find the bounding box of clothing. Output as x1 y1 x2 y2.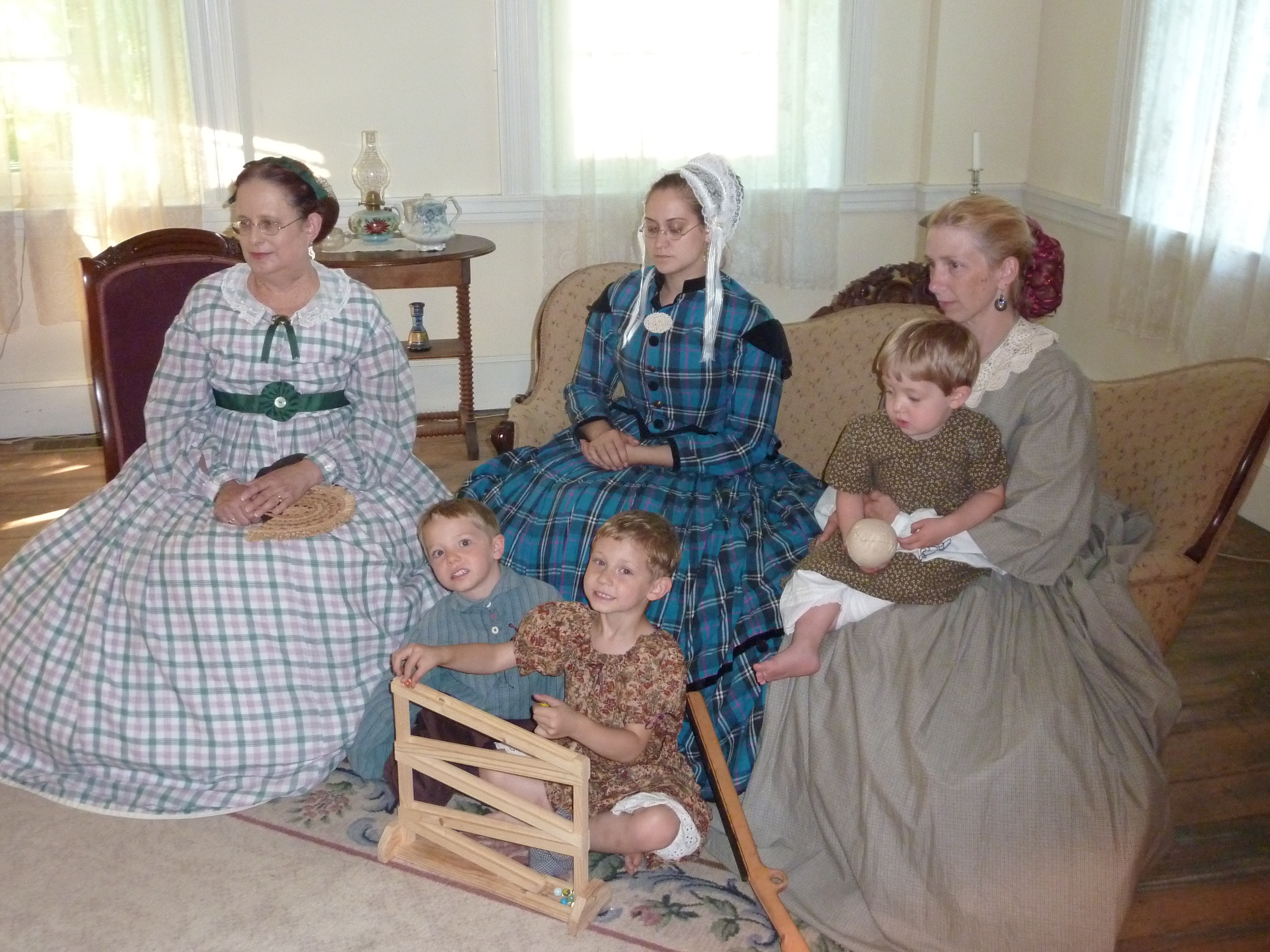
121 197 198 281.
